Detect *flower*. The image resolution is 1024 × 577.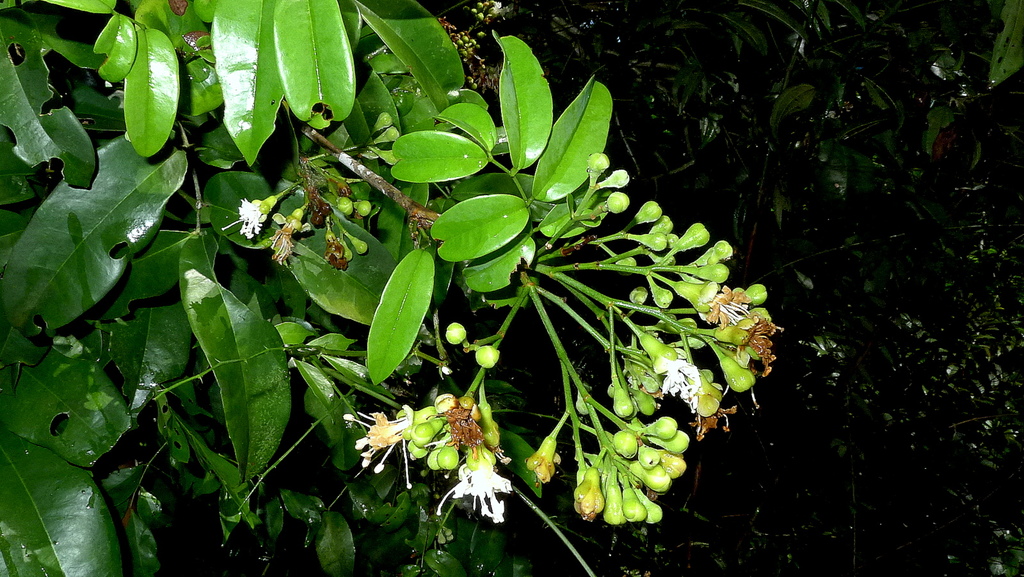
(649,351,699,413).
